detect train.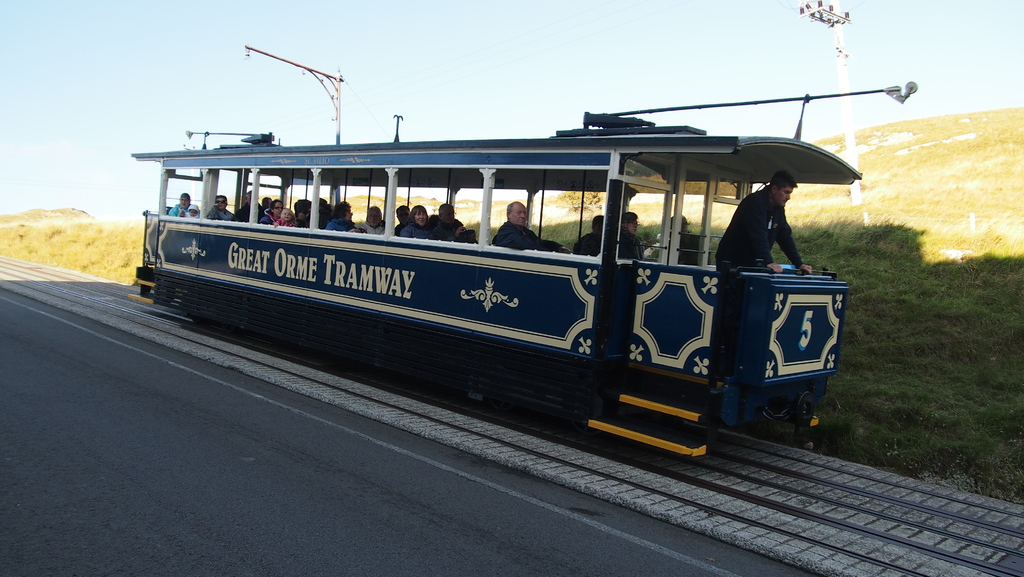
Detected at detection(131, 108, 860, 458).
